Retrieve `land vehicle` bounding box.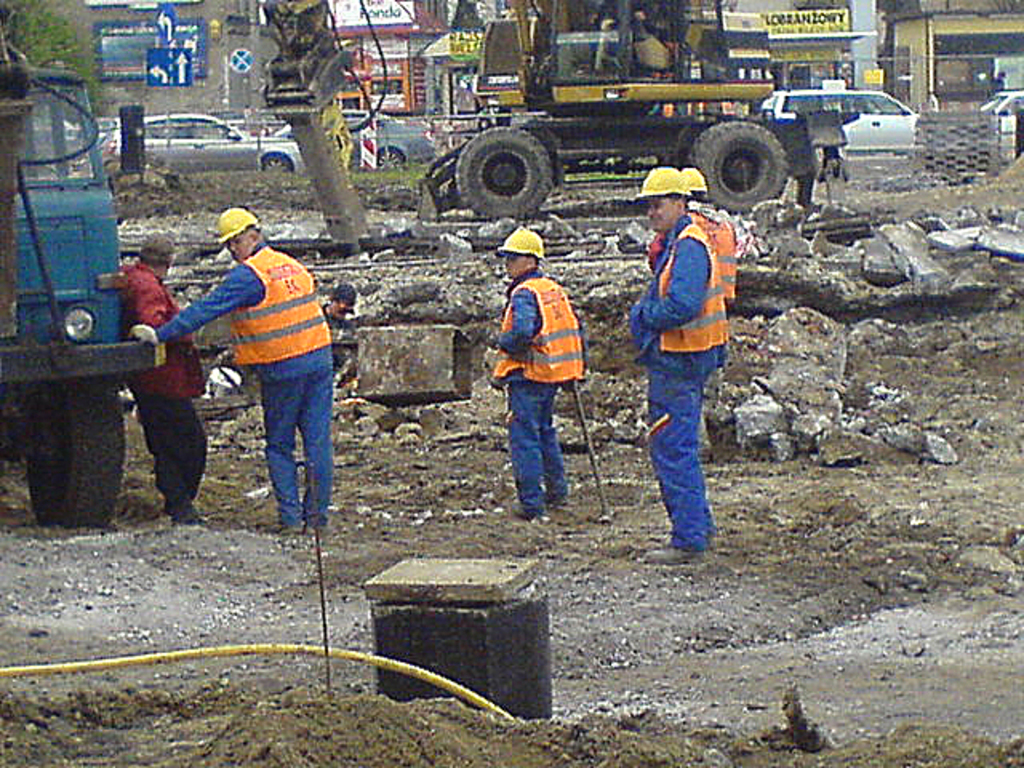
Bounding box: left=974, top=90, right=1022, bottom=147.
